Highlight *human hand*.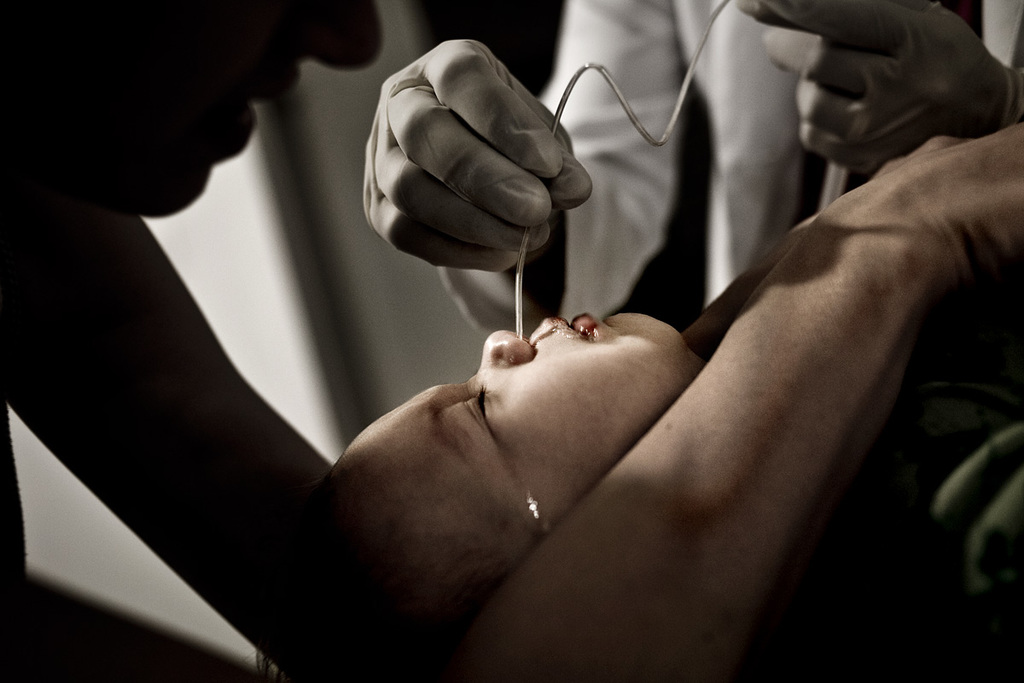
Highlighted region: <bbox>877, 135, 971, 173</bbox>.
